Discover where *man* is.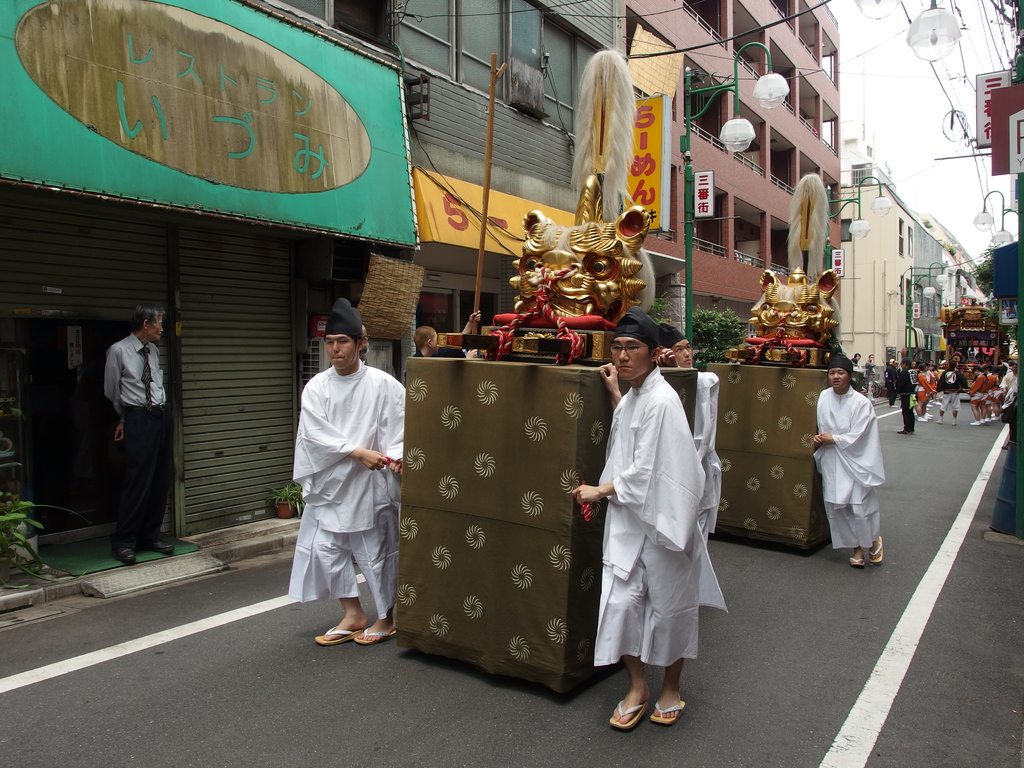
Discovered at select_region(1001, 382, 1018, 438).
